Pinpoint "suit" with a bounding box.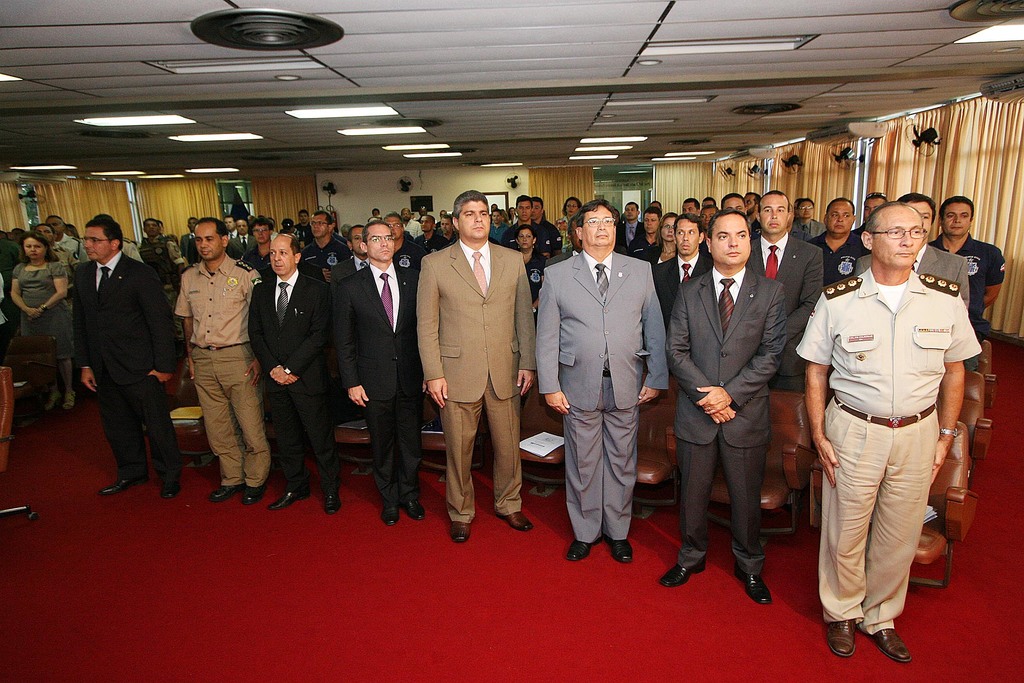
662,262,791,568.
